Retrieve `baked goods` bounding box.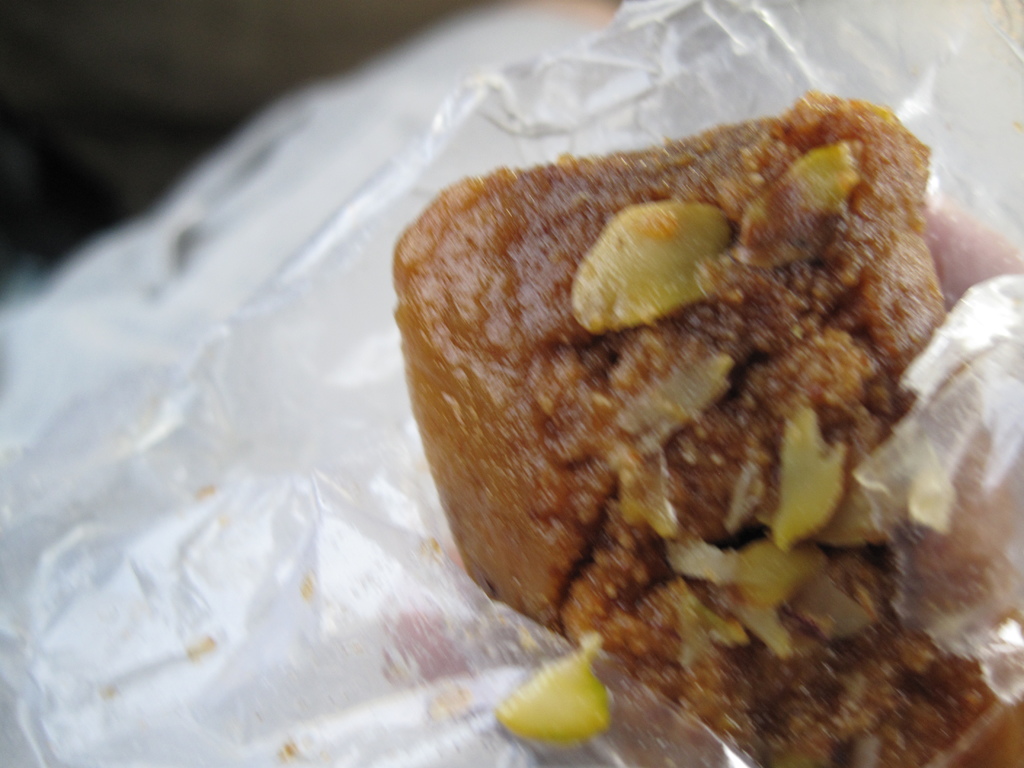
Bounding box: 374/121/988/690.
